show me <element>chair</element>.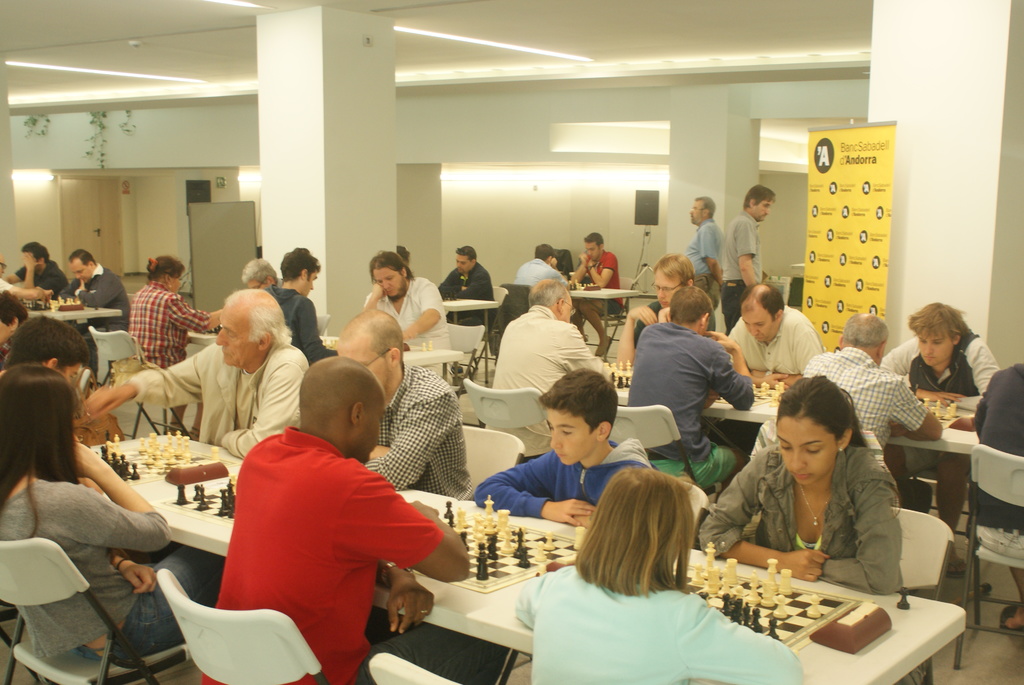
<element>chair</element> is here: l=748, t=427, r=888, b=472.
